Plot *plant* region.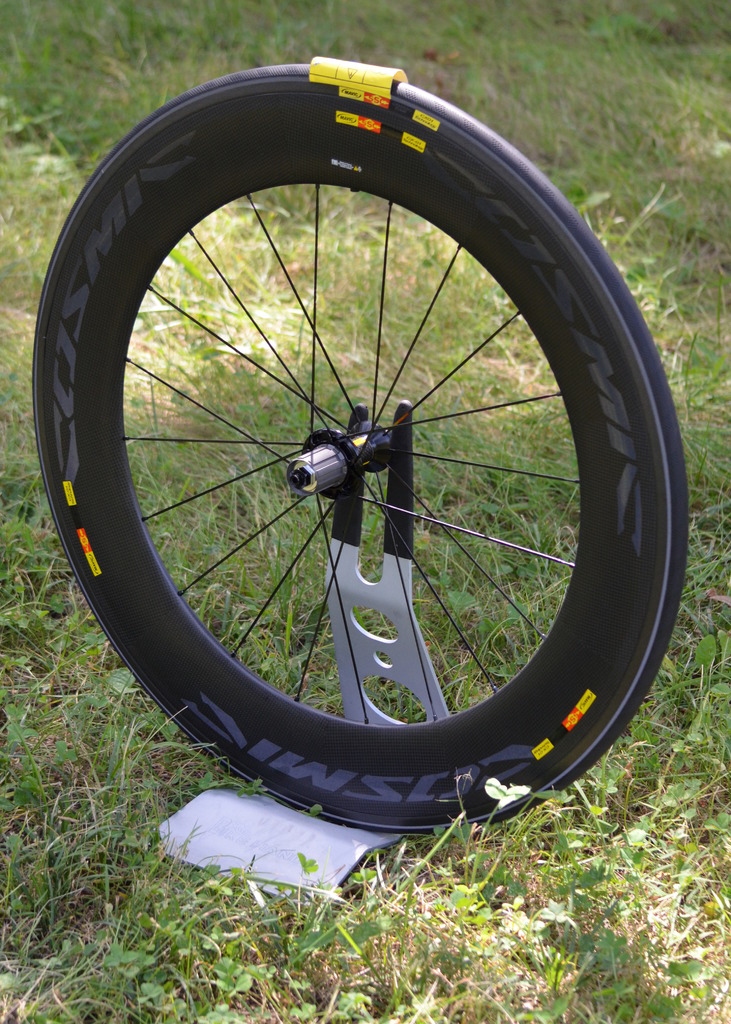
Plotted at x1=614 y1=183 x2=684 y2=256.
